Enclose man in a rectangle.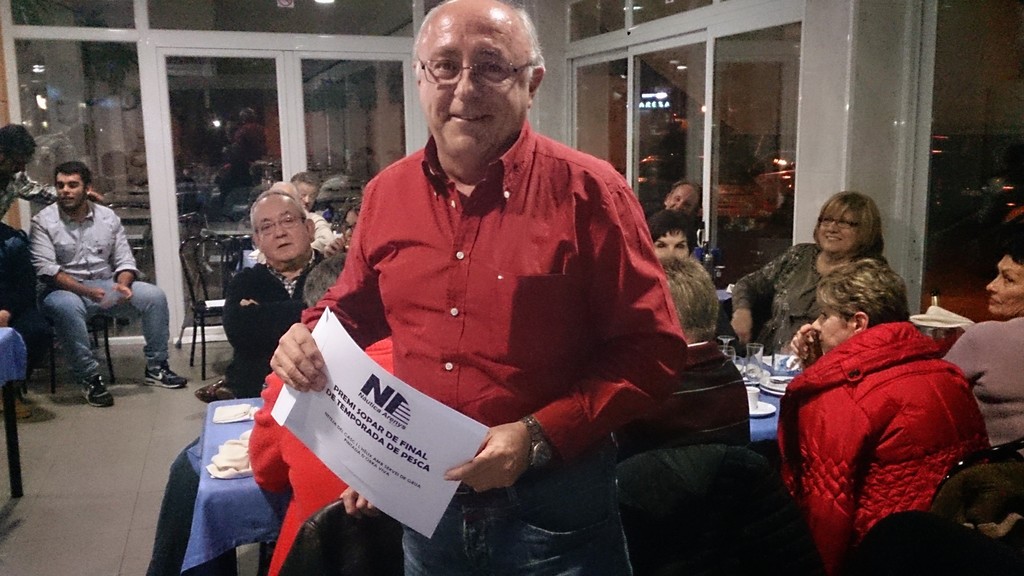
locate(28, 158, 178, 414).
